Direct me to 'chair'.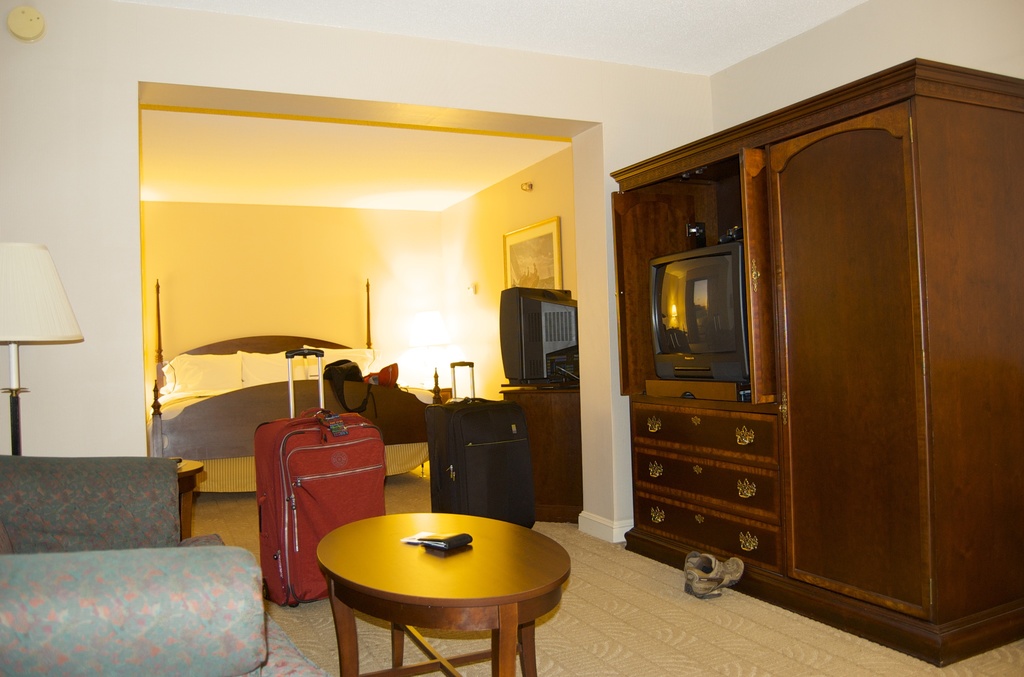
Direction: (left=0, top=452, right=332, bottom=674).
